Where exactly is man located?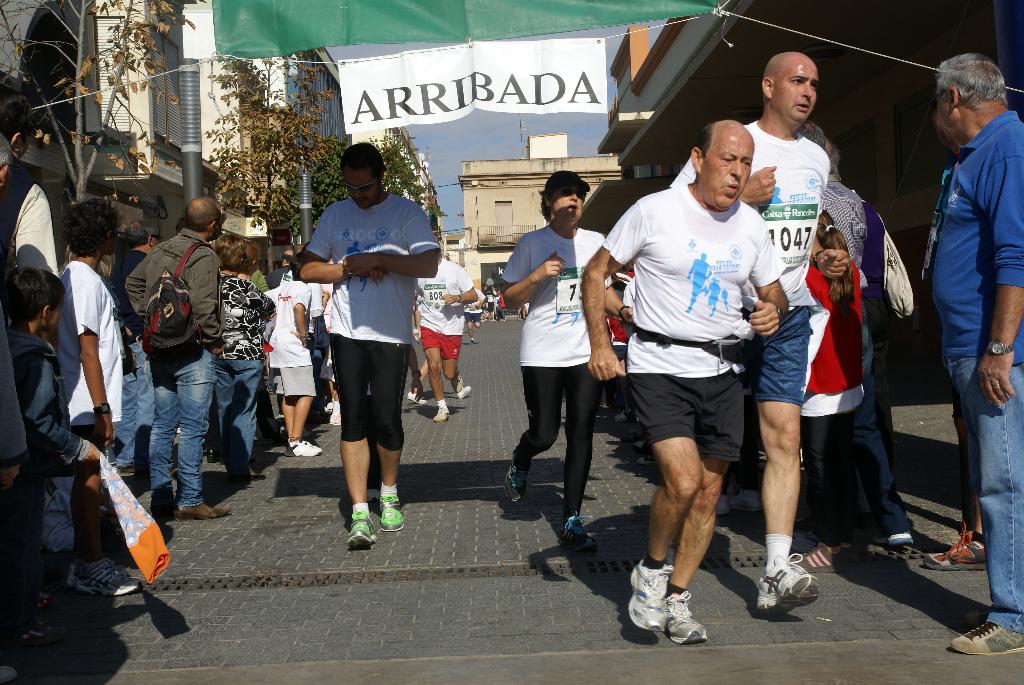
Its bounding box is [left=290, top=144, right=431, bottom=548].
